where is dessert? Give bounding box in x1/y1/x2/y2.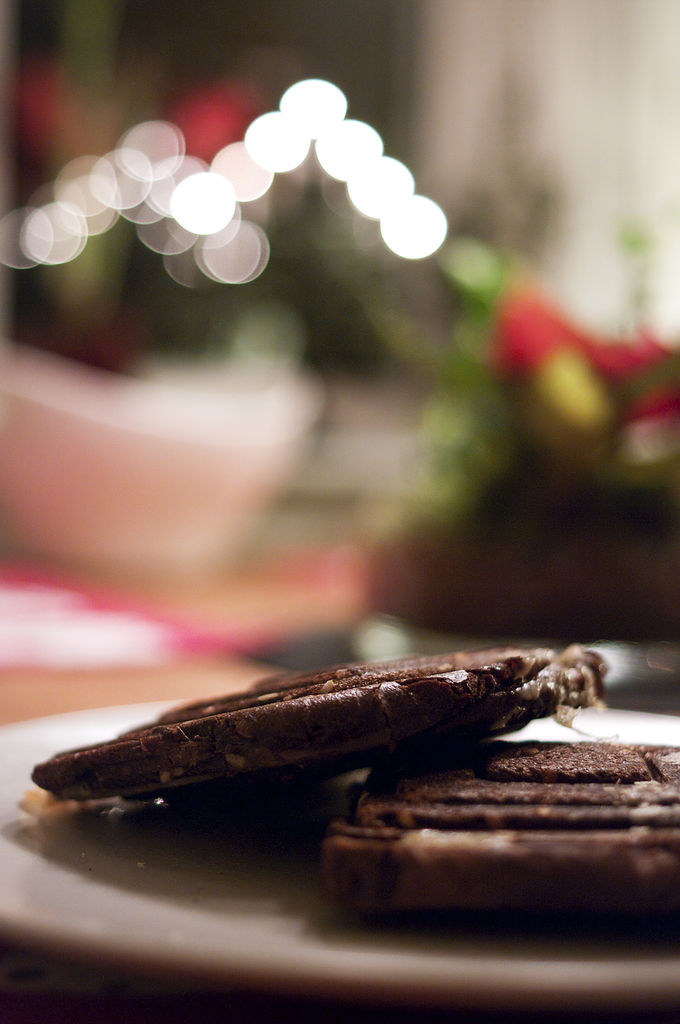
39/615/677/928.
